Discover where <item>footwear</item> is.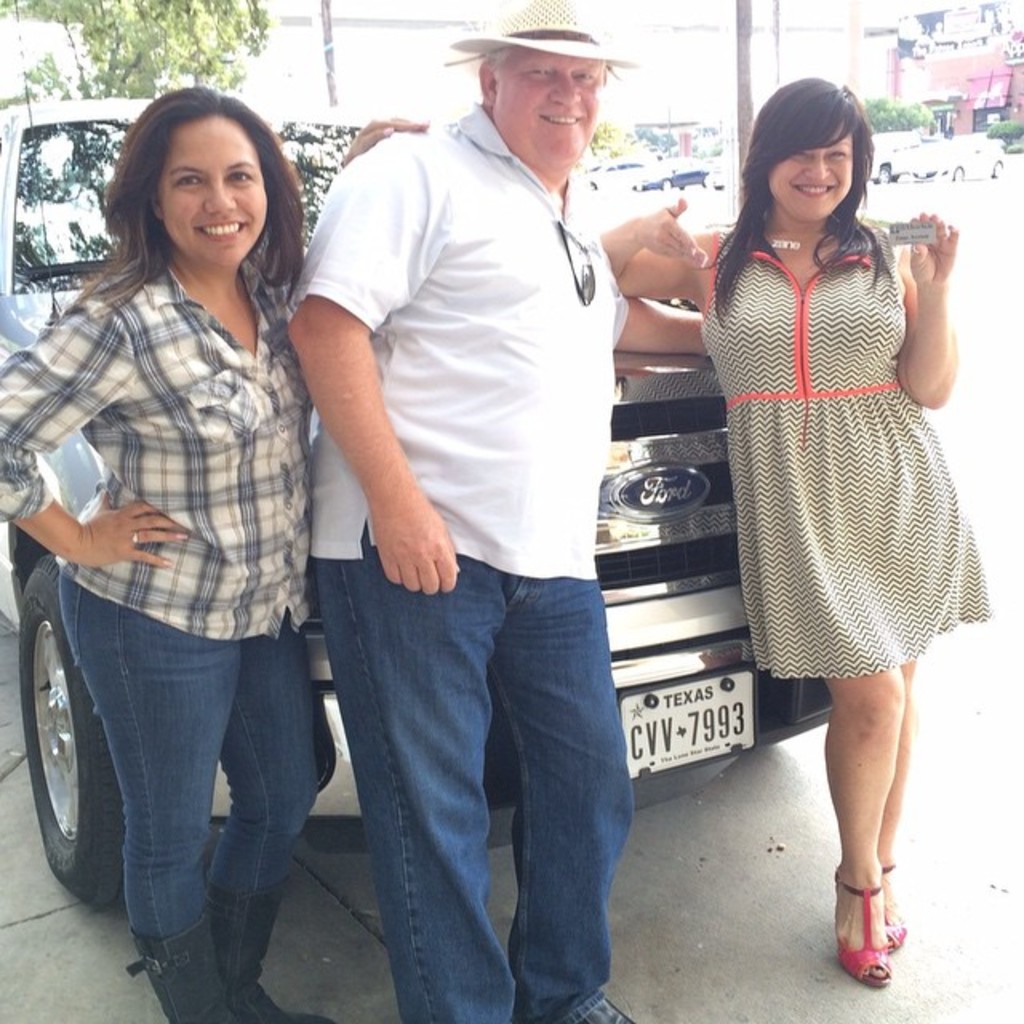
Discovered at select_region(883, 870, 914, 958).
